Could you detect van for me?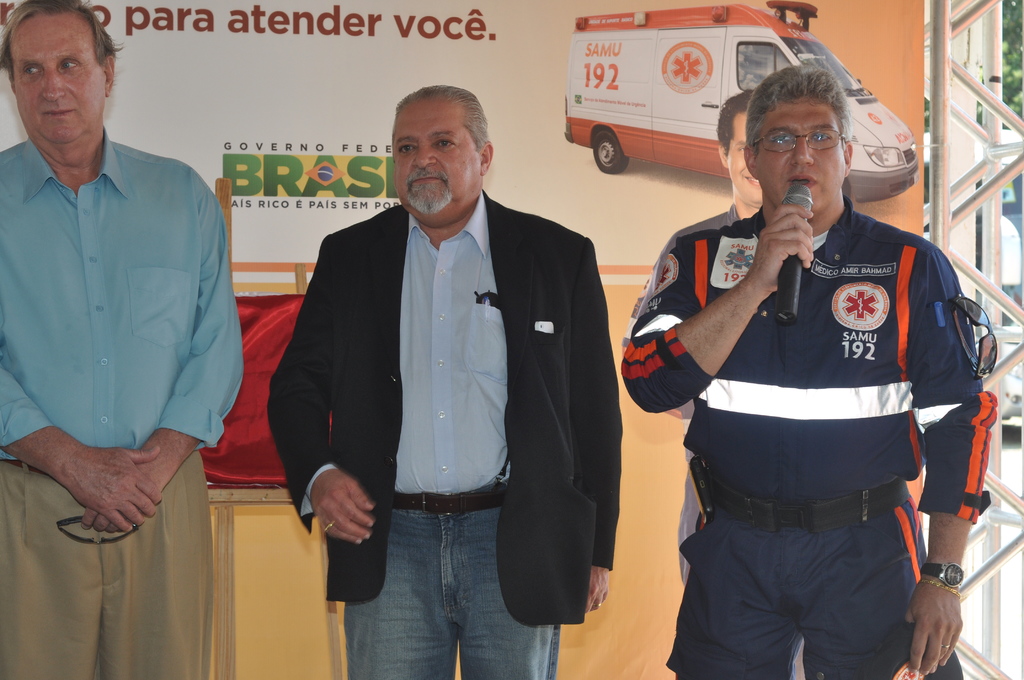
Detection result: [559, 0, 920, 202].
